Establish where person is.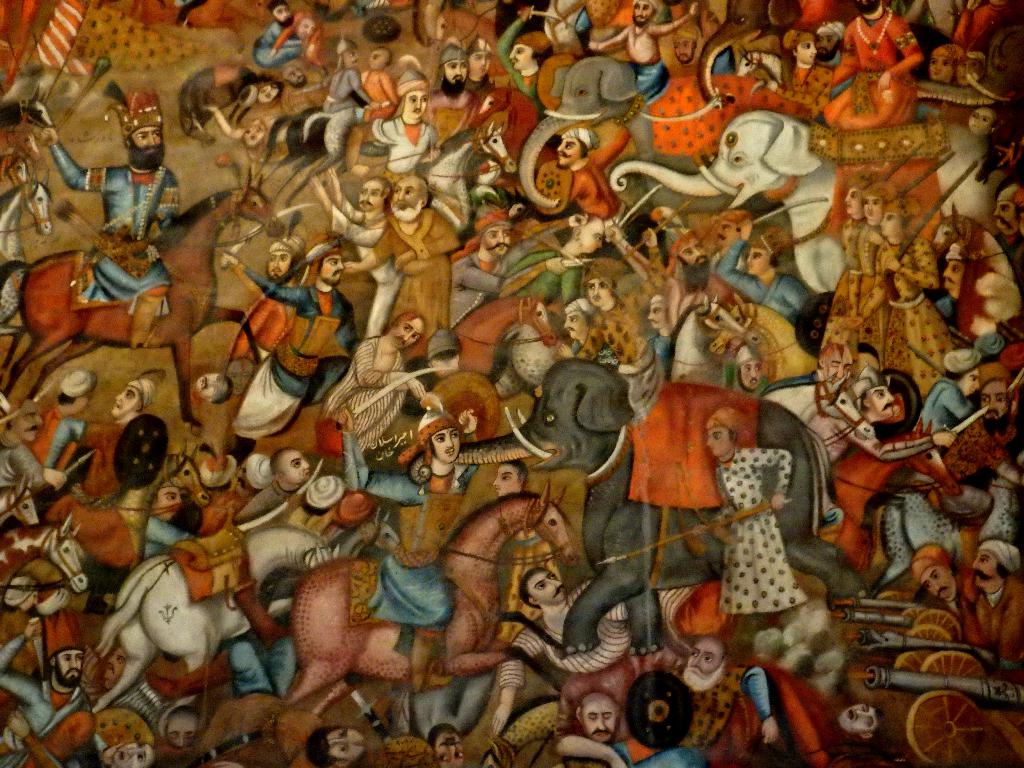
Established at 178/60/253/143.
